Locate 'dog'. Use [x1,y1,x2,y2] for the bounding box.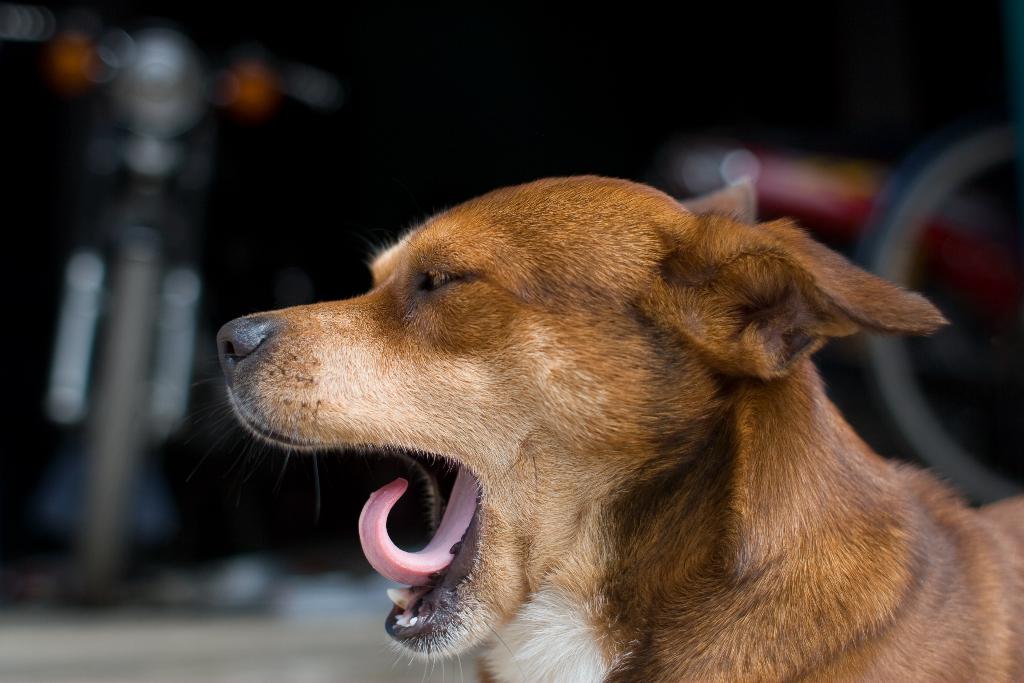
[193,174,1023,682].
